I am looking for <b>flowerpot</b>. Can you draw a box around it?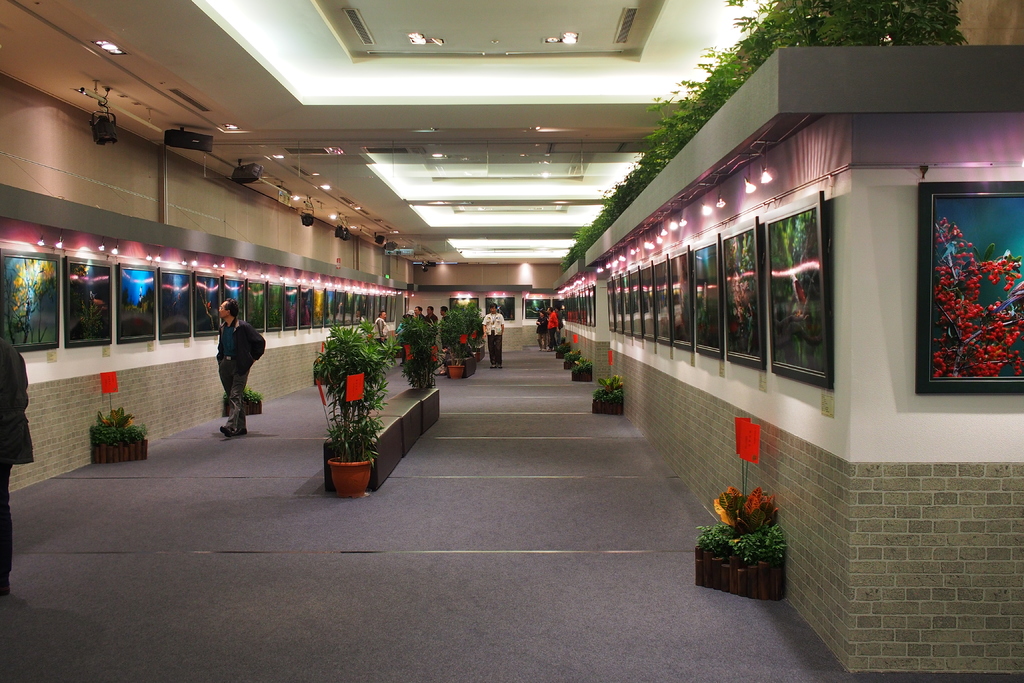
Sure, the bounding box is box=[592, 390, 622, 415].
